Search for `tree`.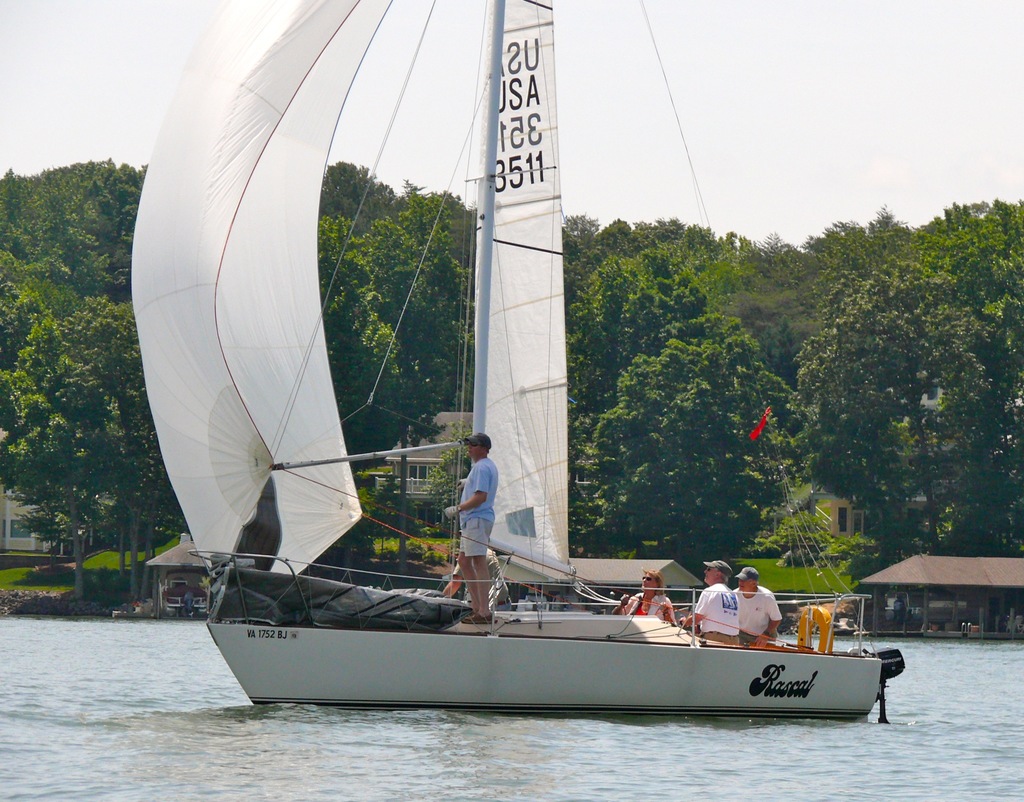
Found at crop(320, 158, 473, 540).
